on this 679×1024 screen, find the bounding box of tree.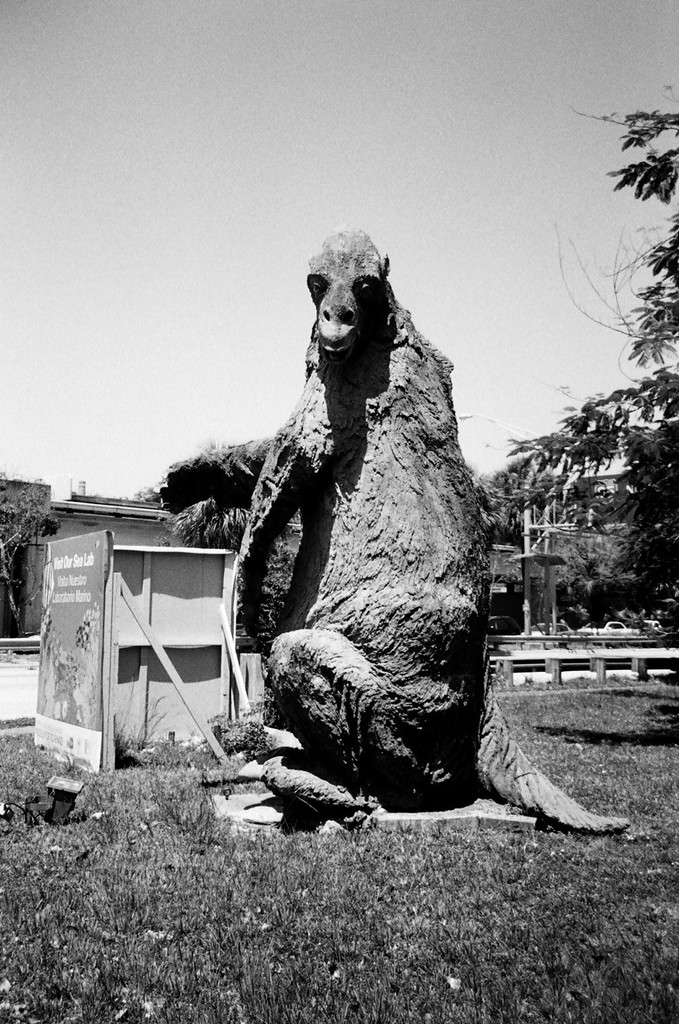
Bounding box: detection(554, 520, 641, 623).
